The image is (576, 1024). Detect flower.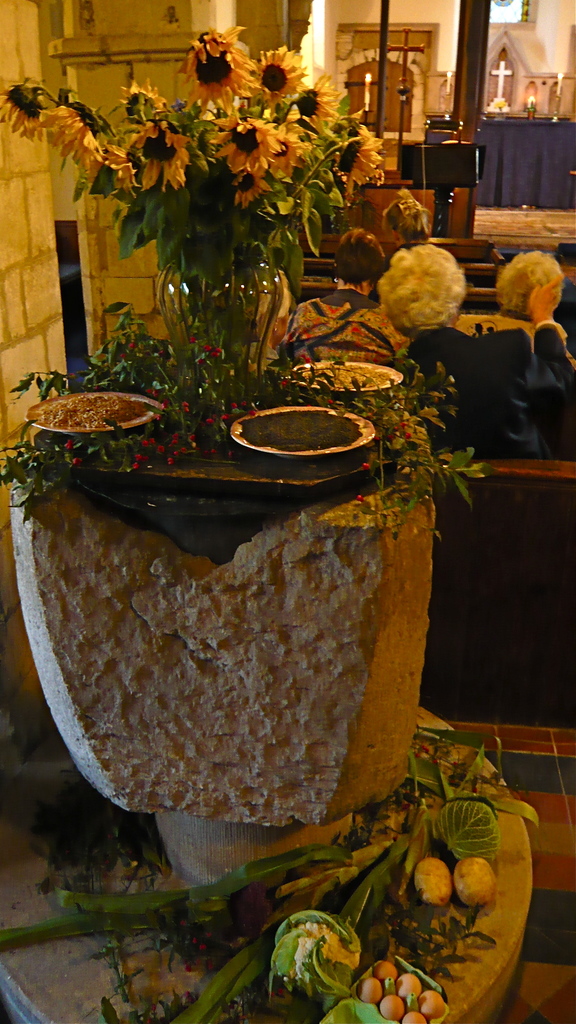
Detection: (230,171,273,211).
